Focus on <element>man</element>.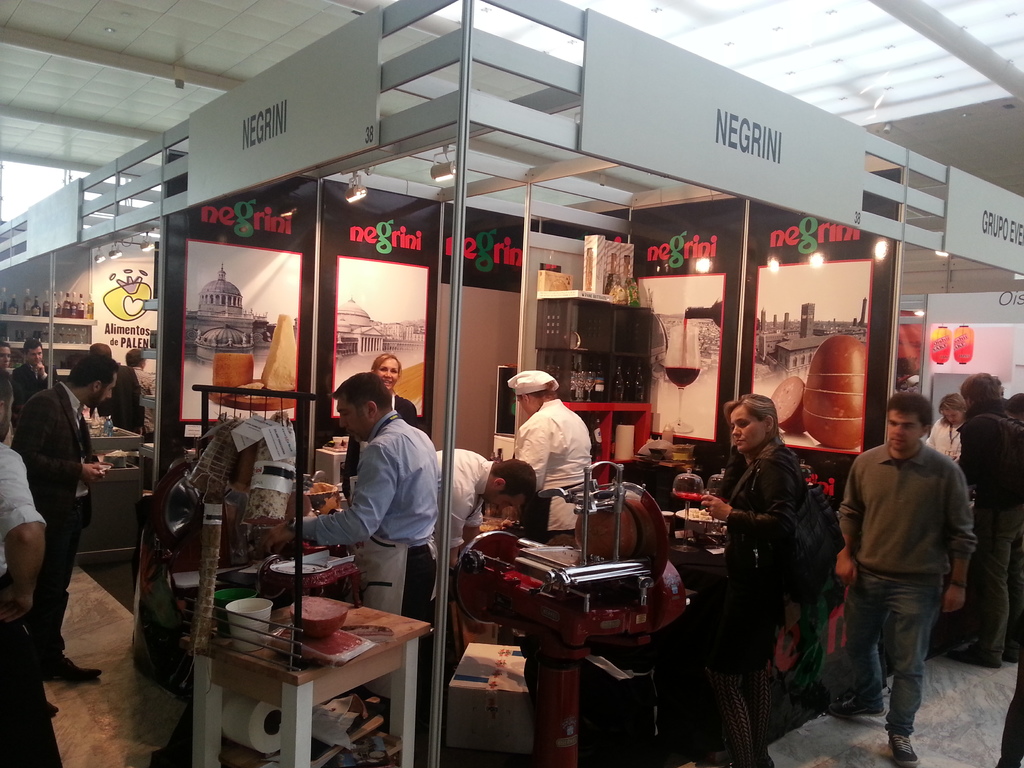
Focused at left=815, top=389, right=980, bottom=767.
